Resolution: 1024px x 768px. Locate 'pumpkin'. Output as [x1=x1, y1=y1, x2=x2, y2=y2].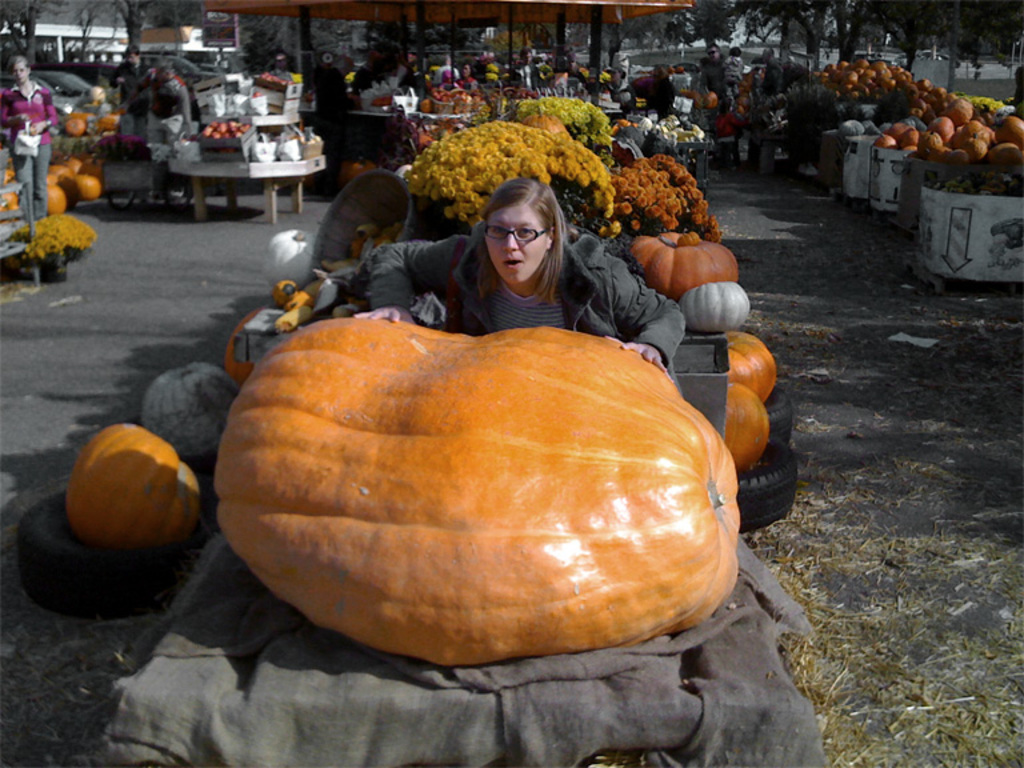
[x1=207, y1=301, x2=761, y2=680].
